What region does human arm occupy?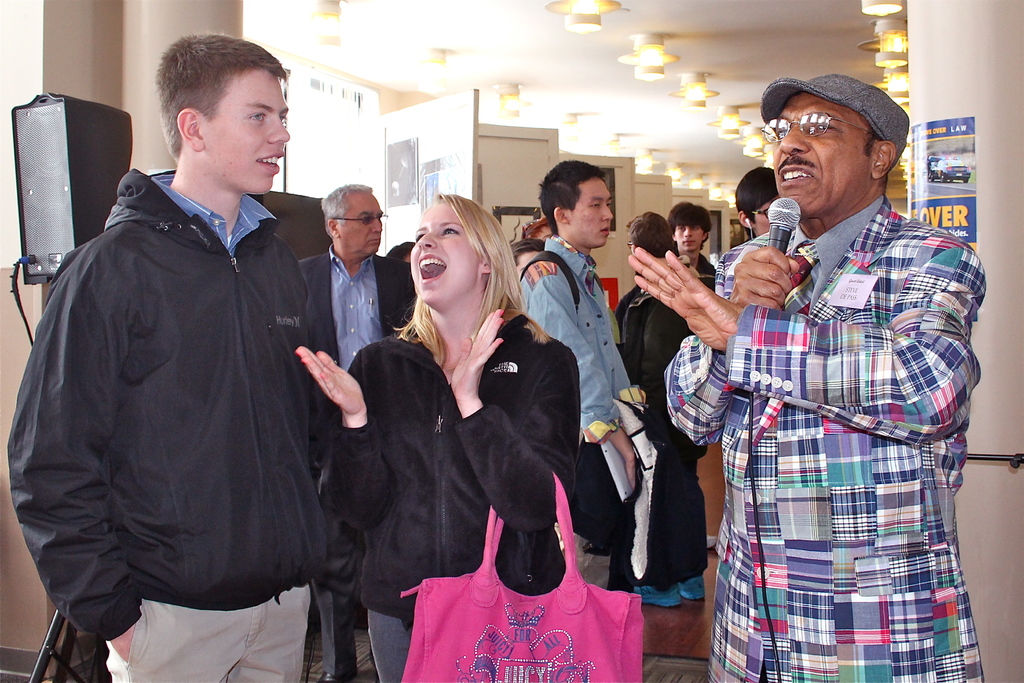
(x1=516, y1=258, x2=637, y2=495).
